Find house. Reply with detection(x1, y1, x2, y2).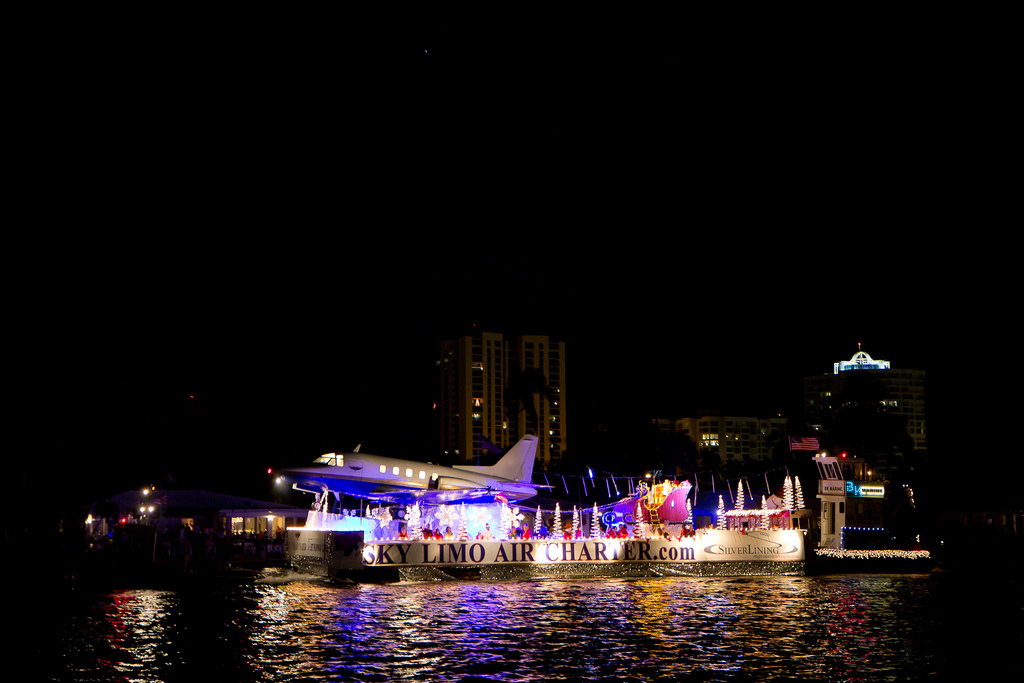
detection(419, 311, 578, 474).
